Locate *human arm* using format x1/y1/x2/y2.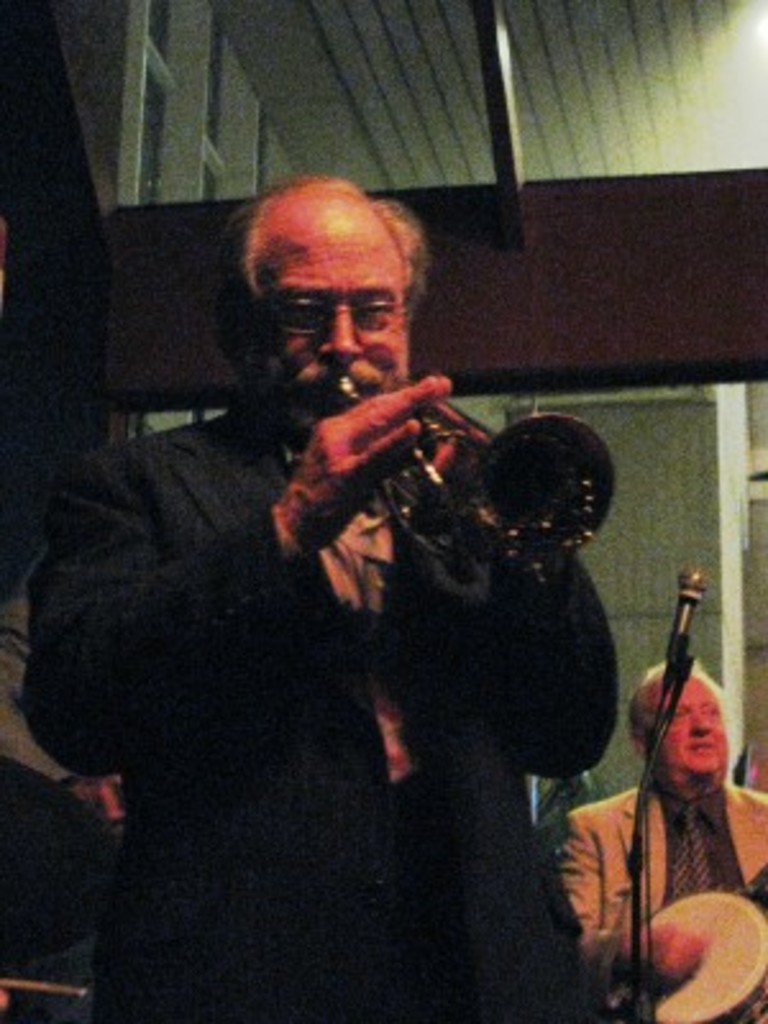
0/374/458/778.
